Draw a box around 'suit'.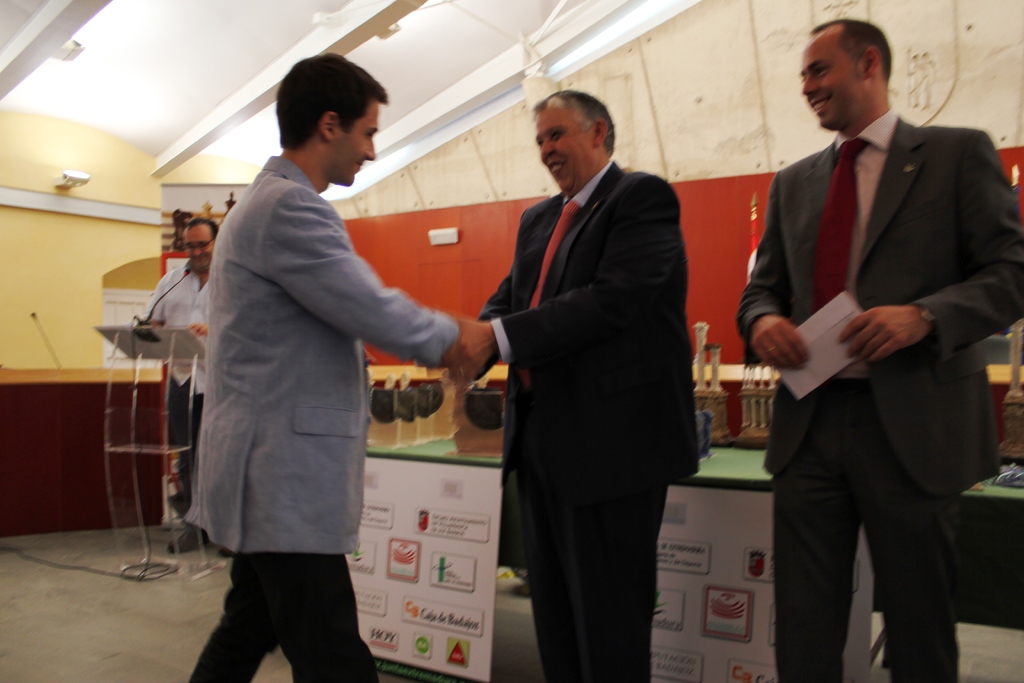
179,154,460,682.
